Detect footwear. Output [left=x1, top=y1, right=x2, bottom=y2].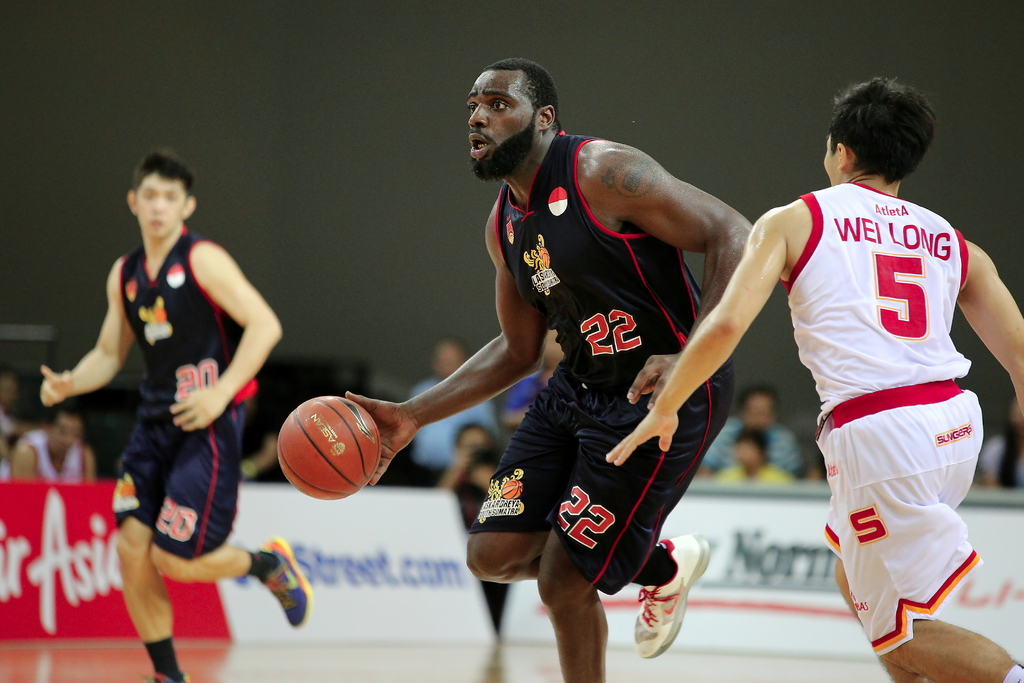
[left=143, top=667, right=194, bottom=682].
